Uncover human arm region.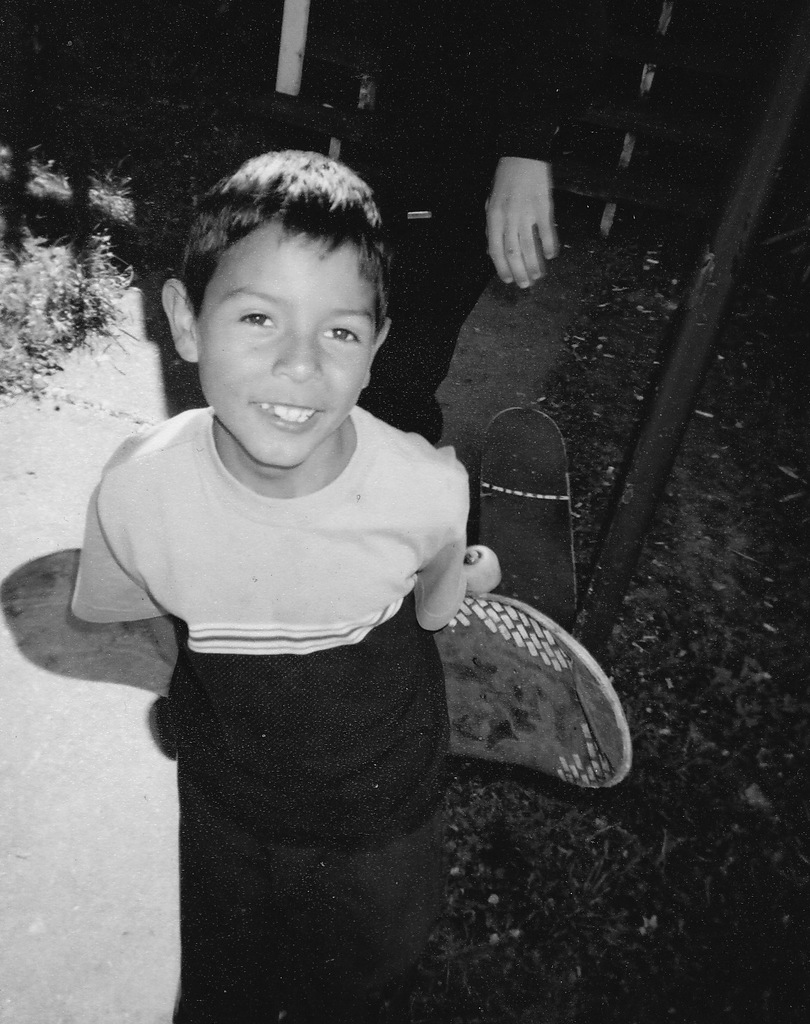
Uncovered: {"left": 488, "top": 157, "right": 566, "bottom": 297}.
